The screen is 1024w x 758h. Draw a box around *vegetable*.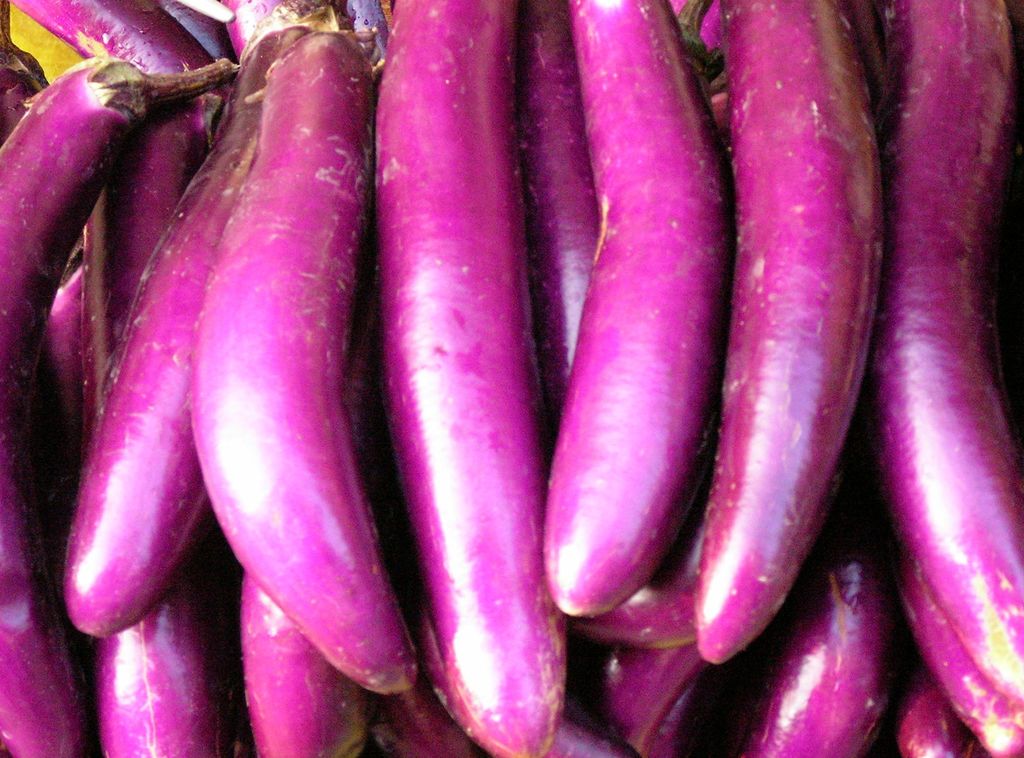
{"x1": 182, "y1": 23, "x2": 433, "y2": 704}.
